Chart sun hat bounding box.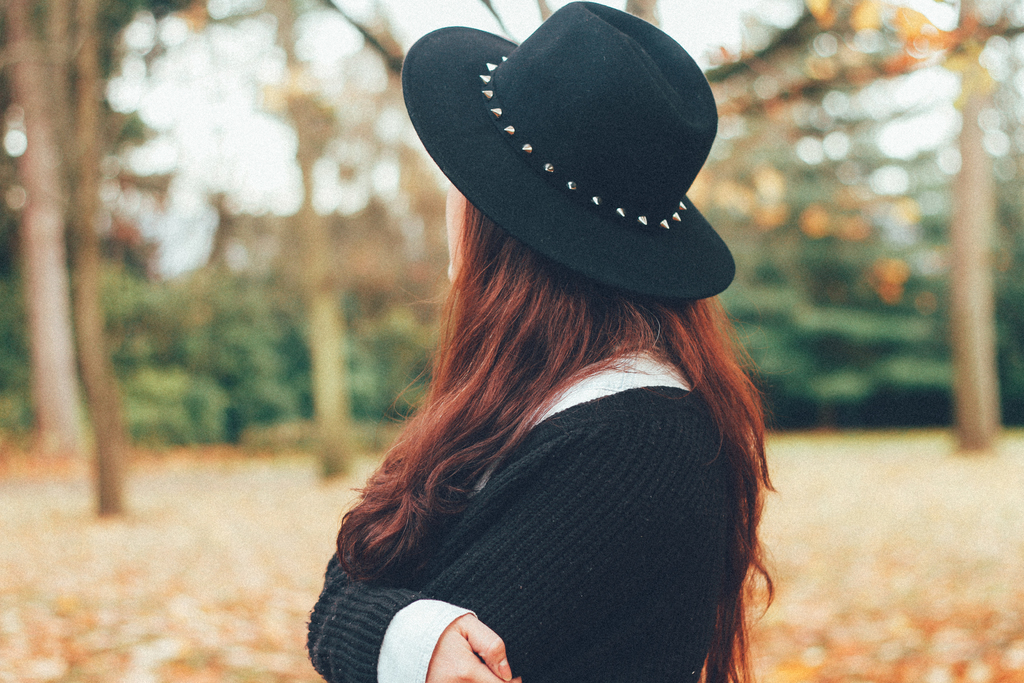
Charted: [402,0,738,313].
